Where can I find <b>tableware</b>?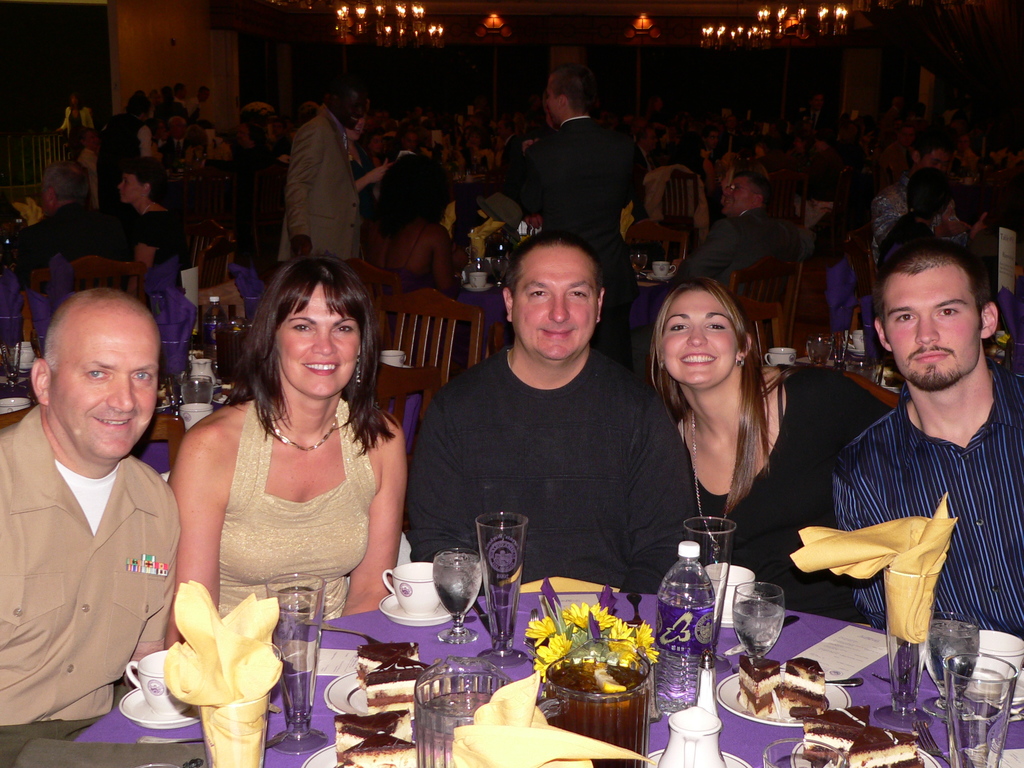
You can find it at 464 524 526 643.
